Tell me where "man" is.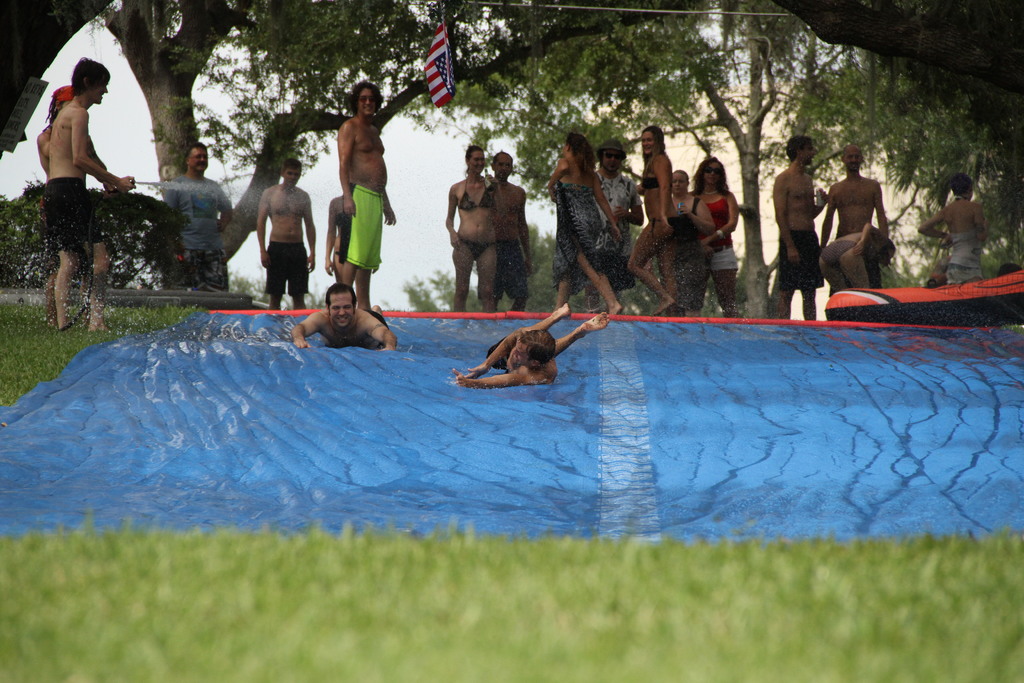
"man" is at 291,279,397,352.
